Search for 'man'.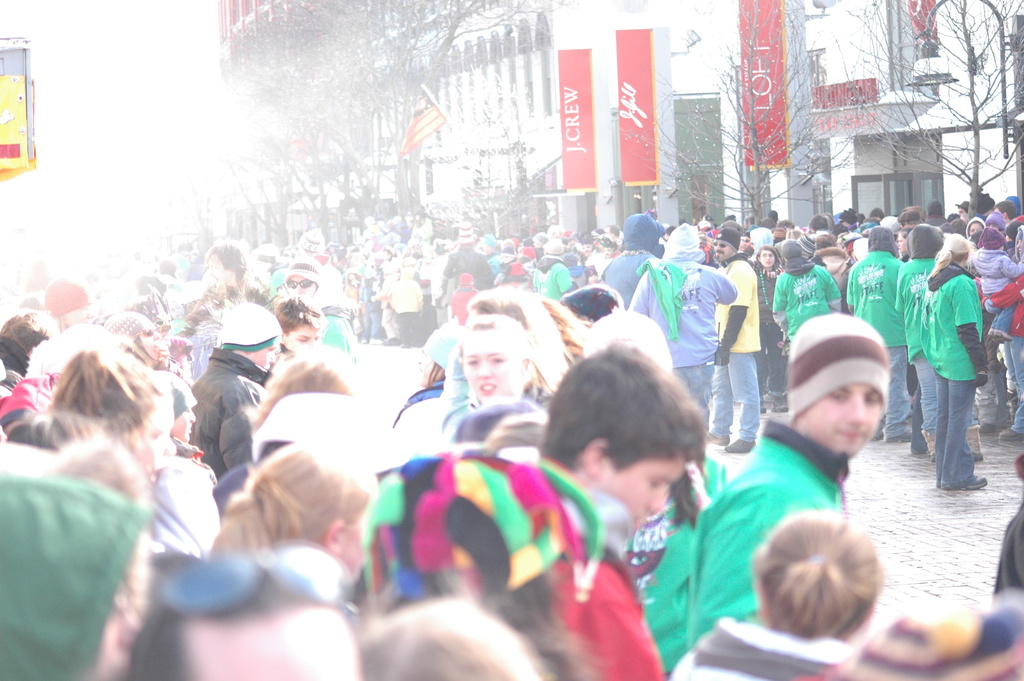
Found at bbox=(268, 290, 333, 379).
